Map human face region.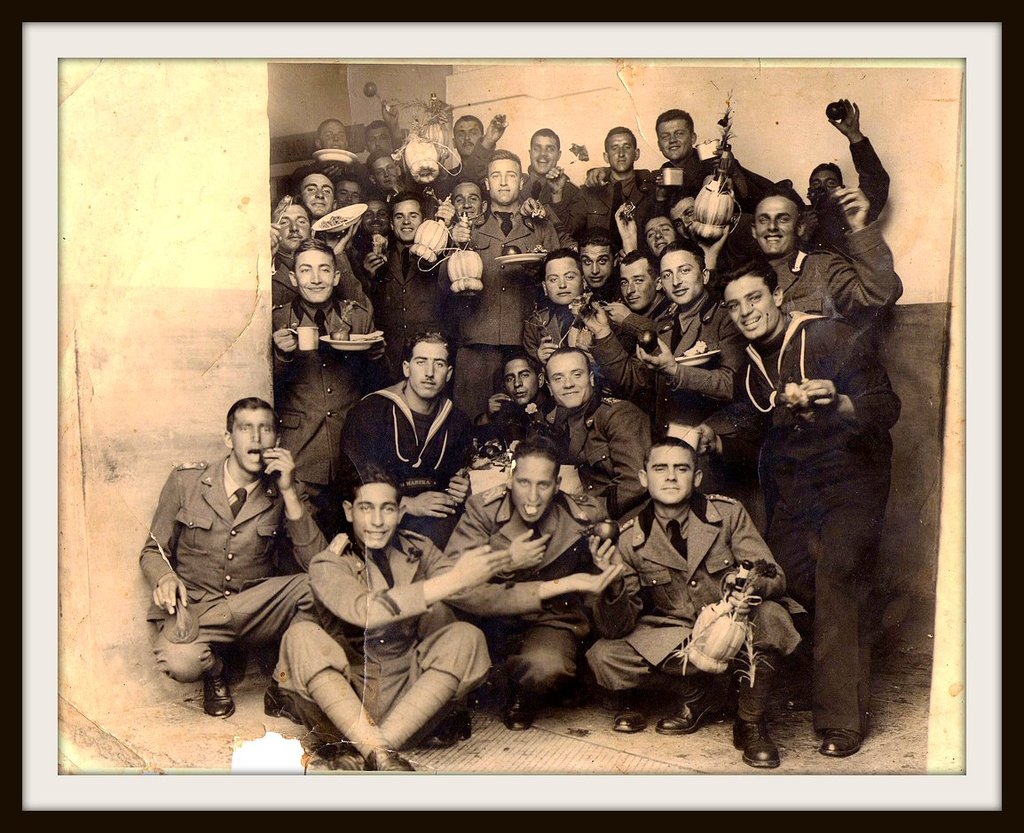
Mapped to [456, 182, 481, 224].
